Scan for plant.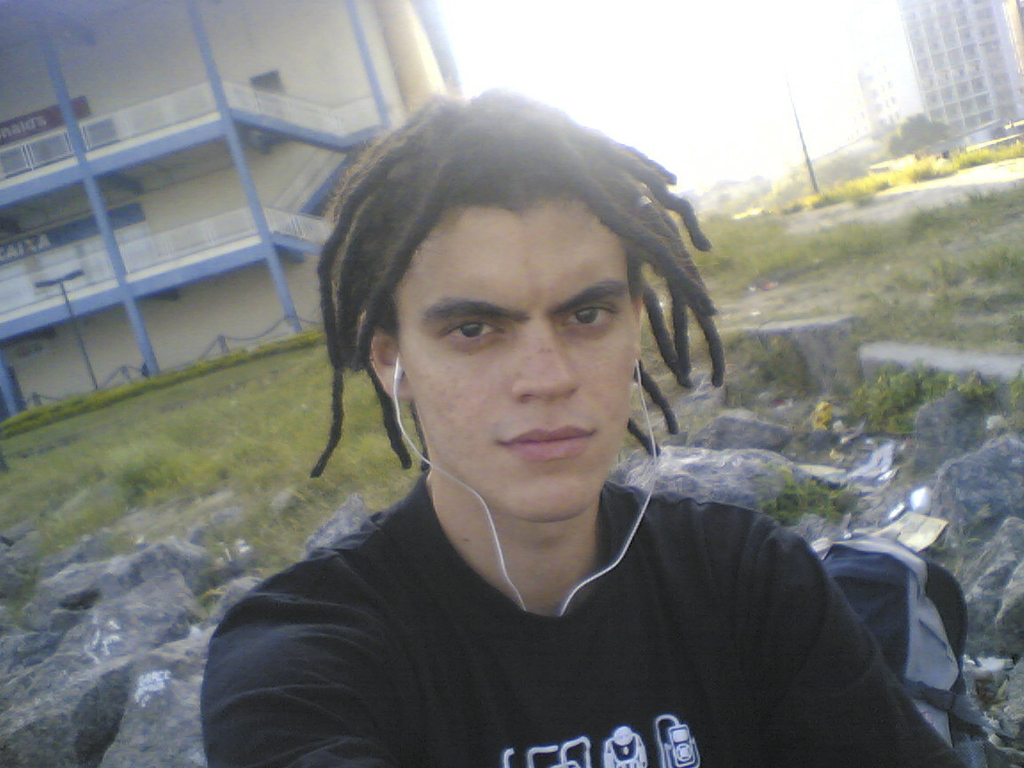
Scan result: bbox(702, 258, 980, 400).
